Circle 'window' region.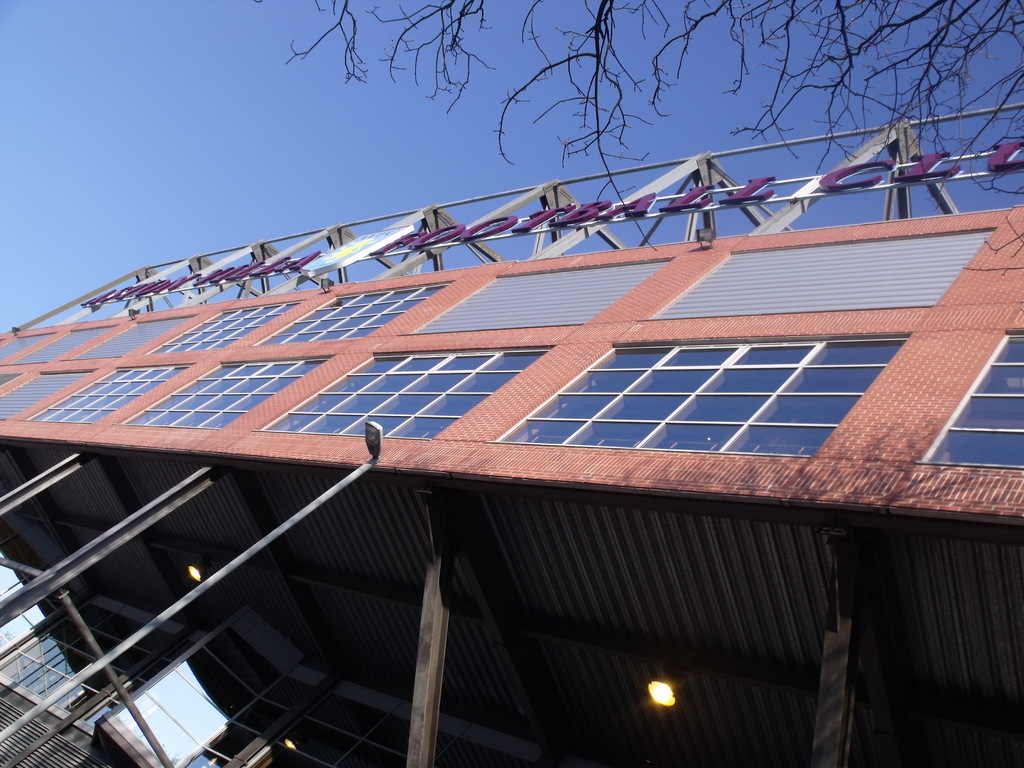
Region: crop(0, 332, 59, 363).
